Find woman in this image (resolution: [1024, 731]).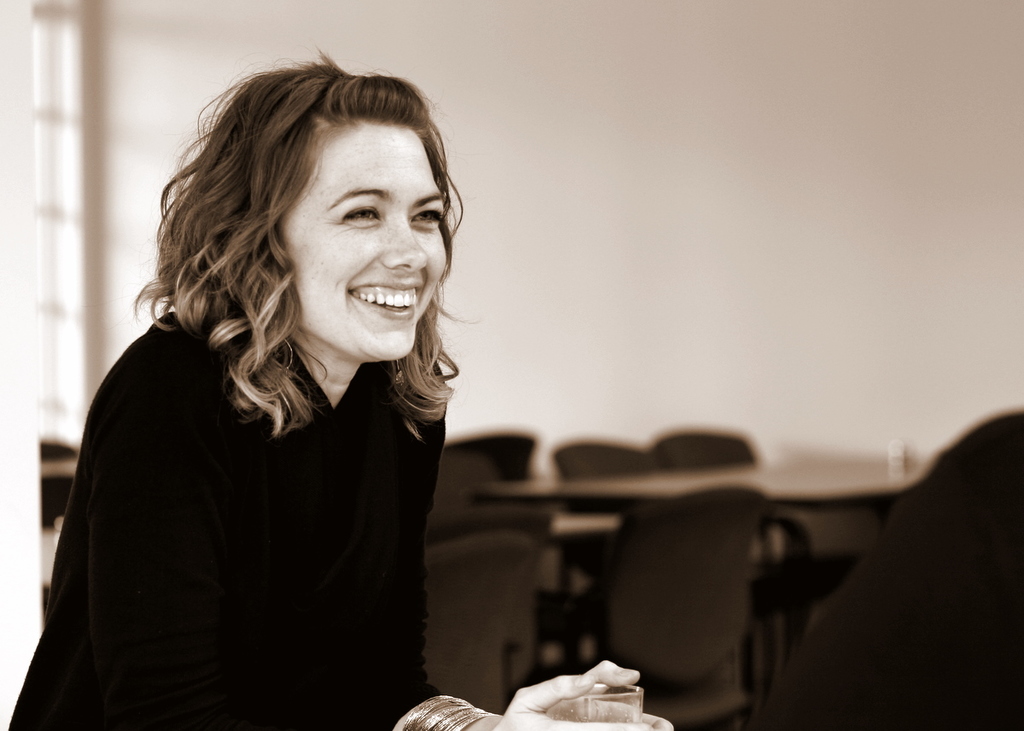
l=12, t=61, r=671, b=730.
